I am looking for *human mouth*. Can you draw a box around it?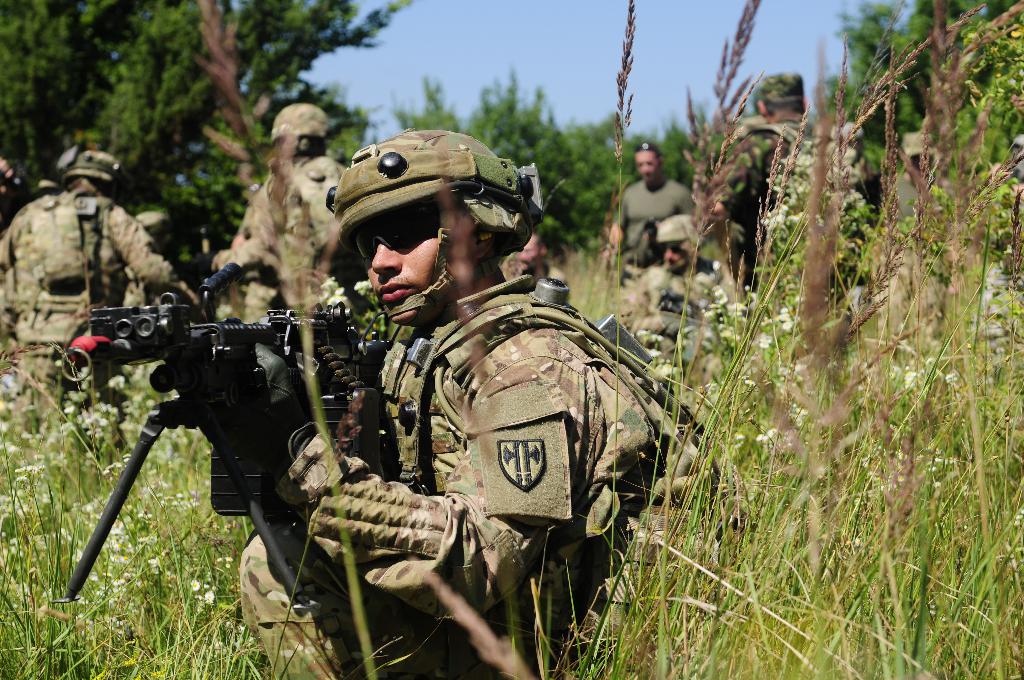
Sure, the bounding box is detection(378, 284, 417, 302).
